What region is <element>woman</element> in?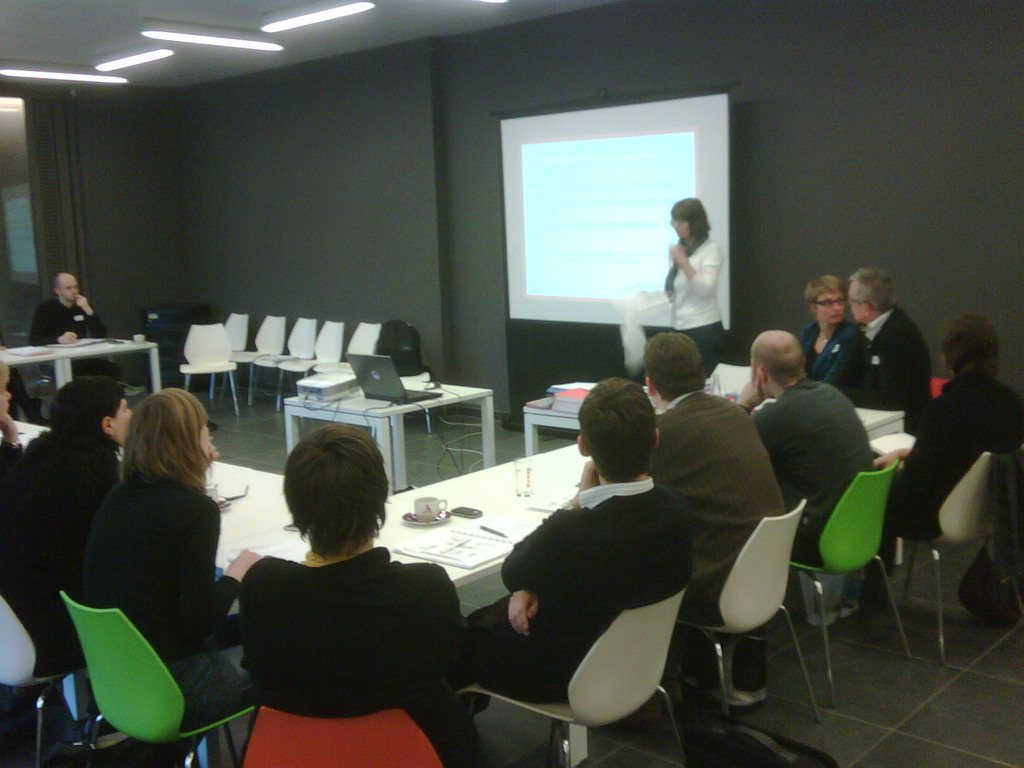
rect(63, 365, 251, 766).
